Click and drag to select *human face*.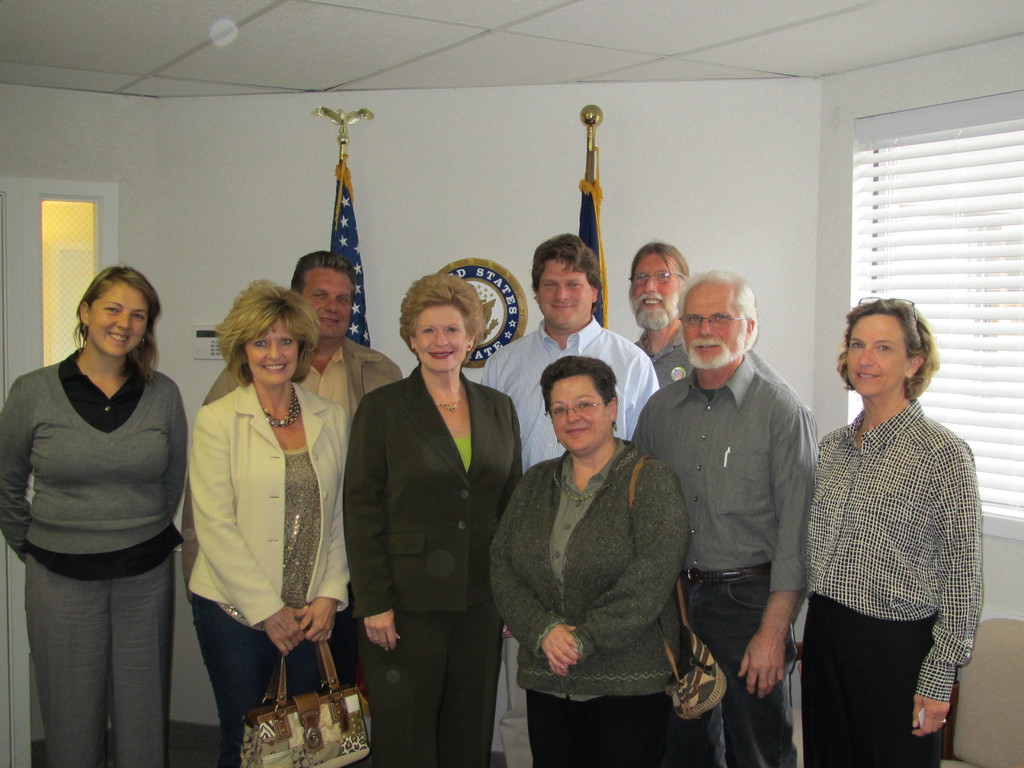
Selection: pyautogui.locateOnScreen(632, 254, 681, 315).
